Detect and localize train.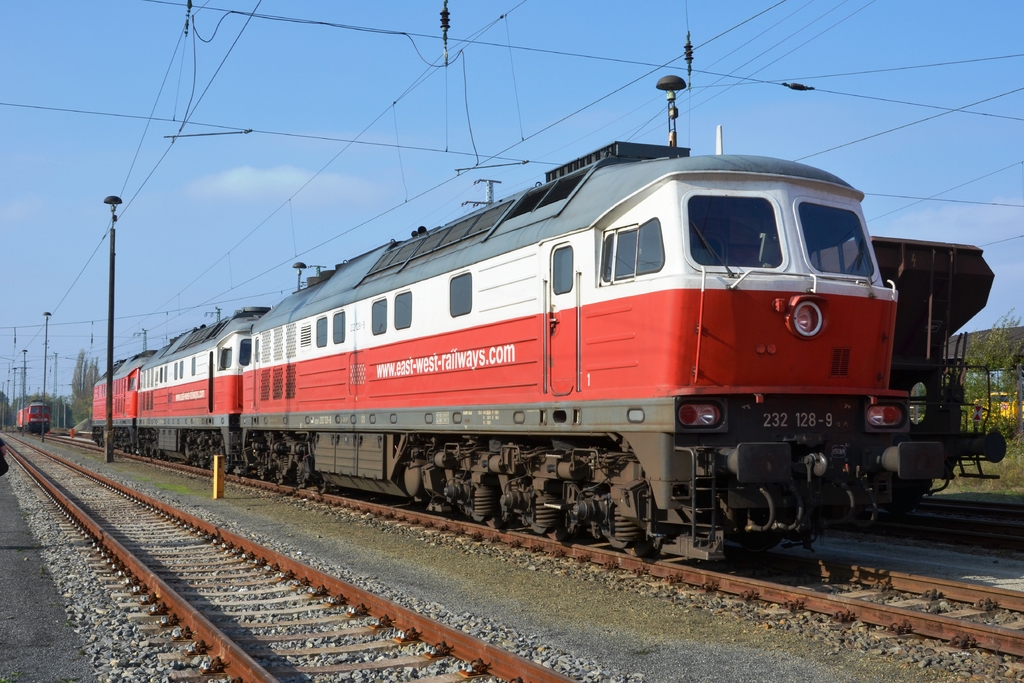
Localized at <region>92, 76, 1005, 567</region>.
